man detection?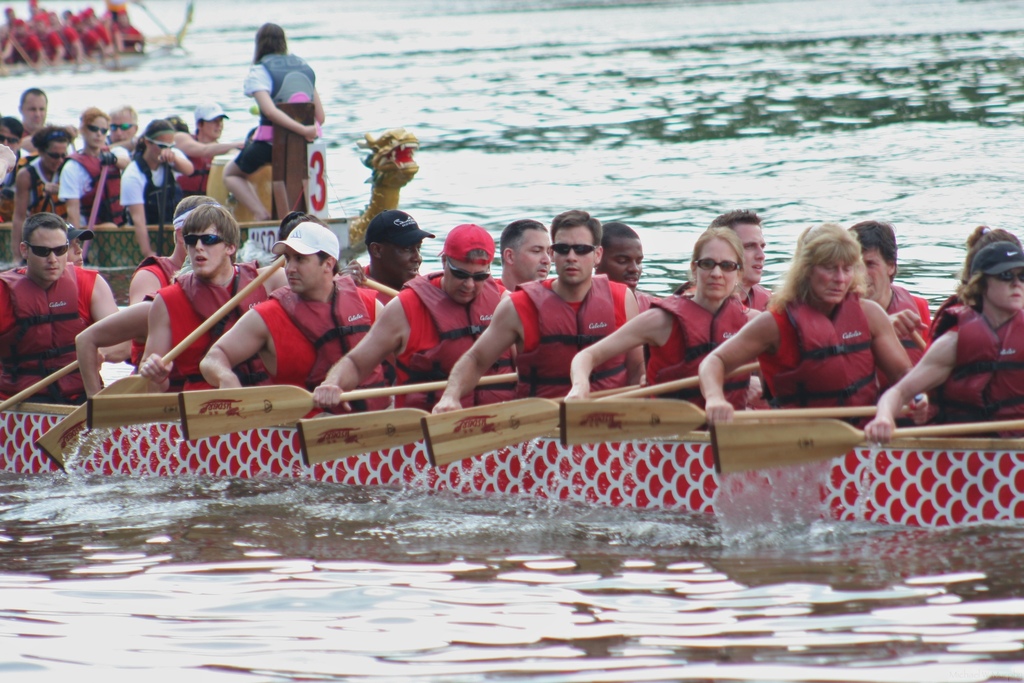
(844, 218, 931, 393)
